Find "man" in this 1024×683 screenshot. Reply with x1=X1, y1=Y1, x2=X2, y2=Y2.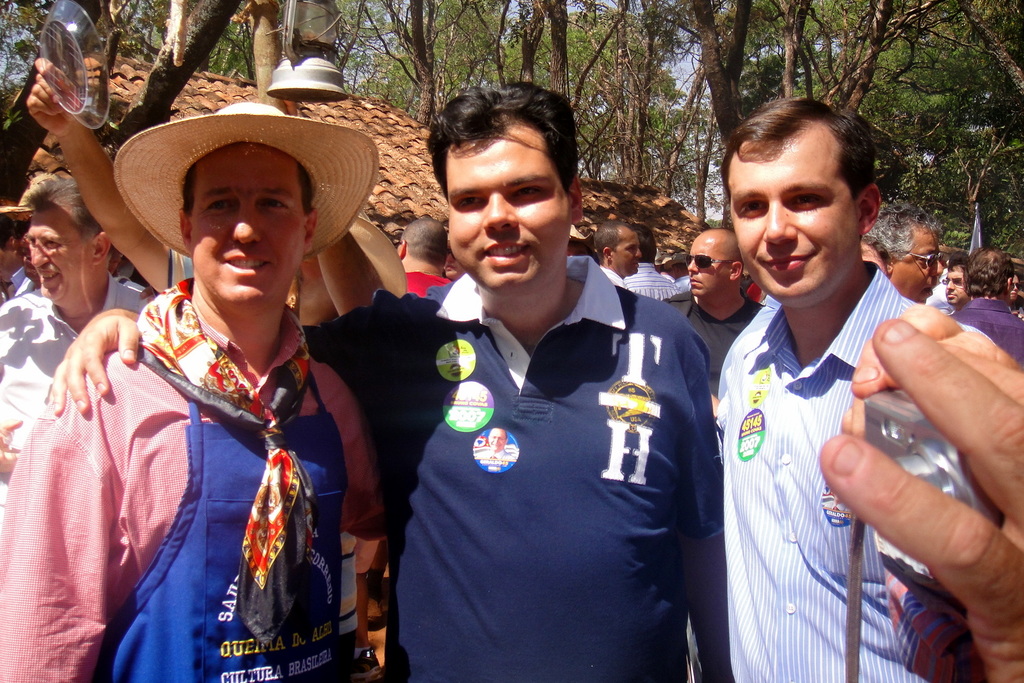
x1=591, y1=218, x2=643, y2=287.
